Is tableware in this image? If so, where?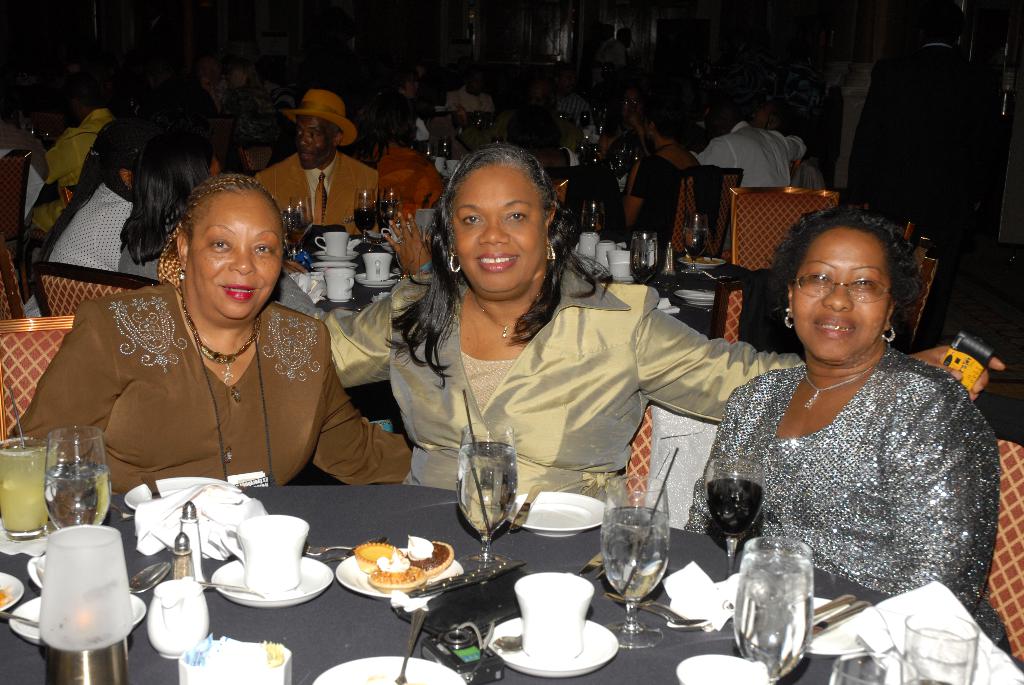
Yes, at crop(440, 135, 455, 171).
